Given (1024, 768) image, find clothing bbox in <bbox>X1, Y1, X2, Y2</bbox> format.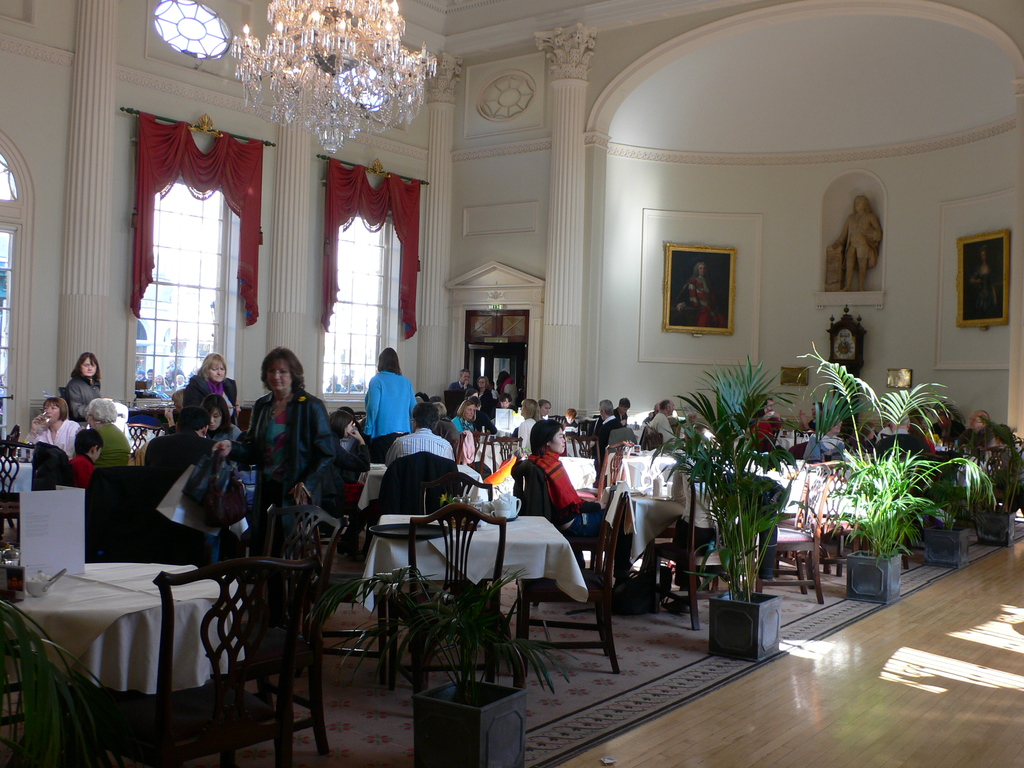
<bbox>434, 419, 460, 444</bbox>.
